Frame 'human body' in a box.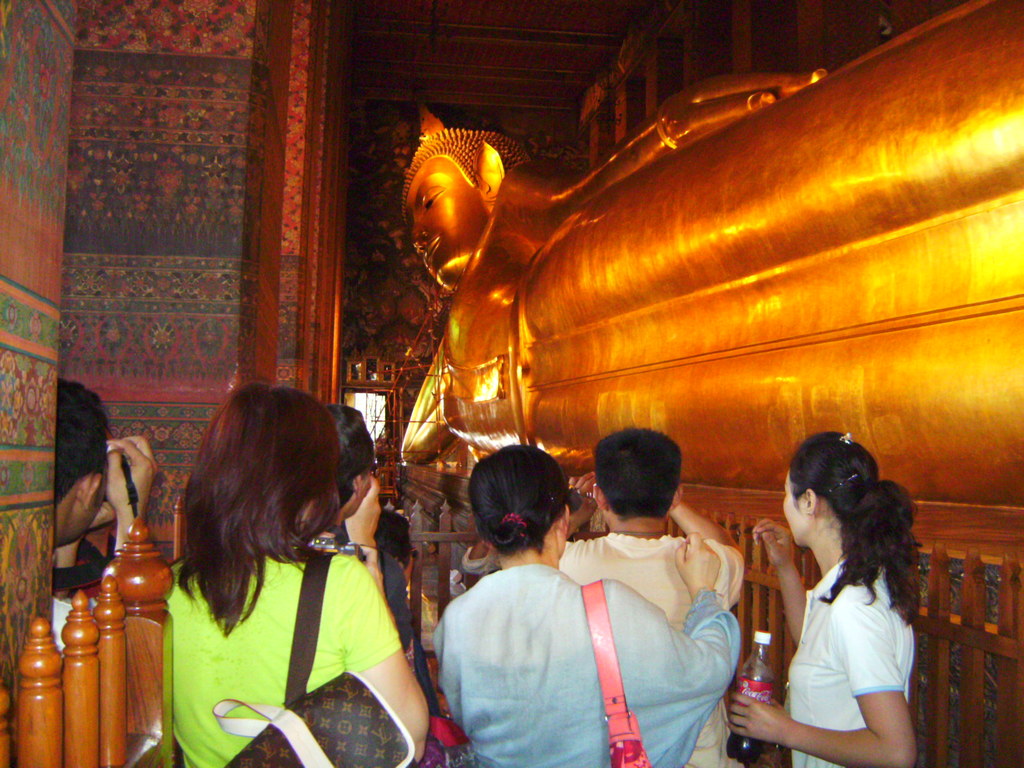
(x1=312, y1=402, x2=408, y2=659).
